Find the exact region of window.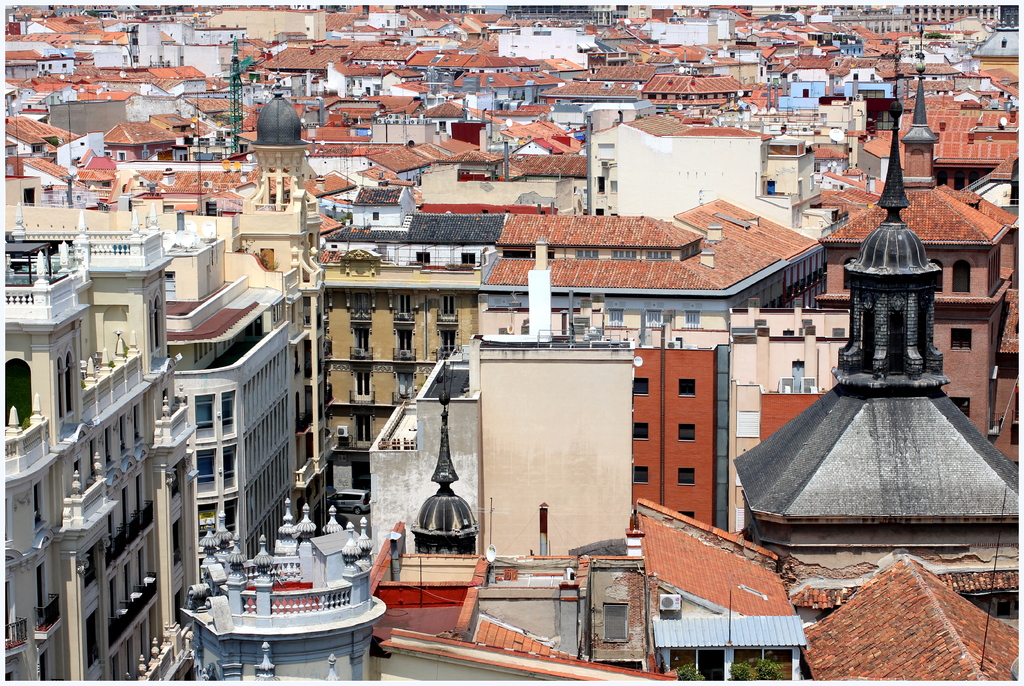
Exact region: (683,309,708,327).
